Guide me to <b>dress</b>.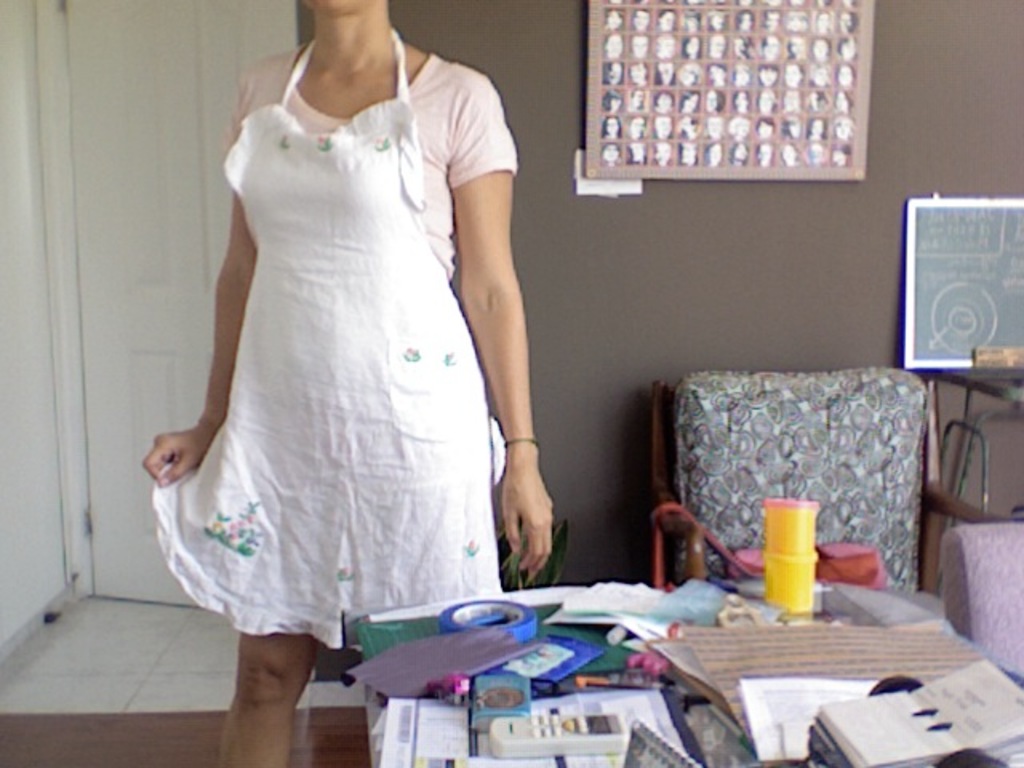
Guidance: x1=150, y1=38, x2=510, y2=643.
